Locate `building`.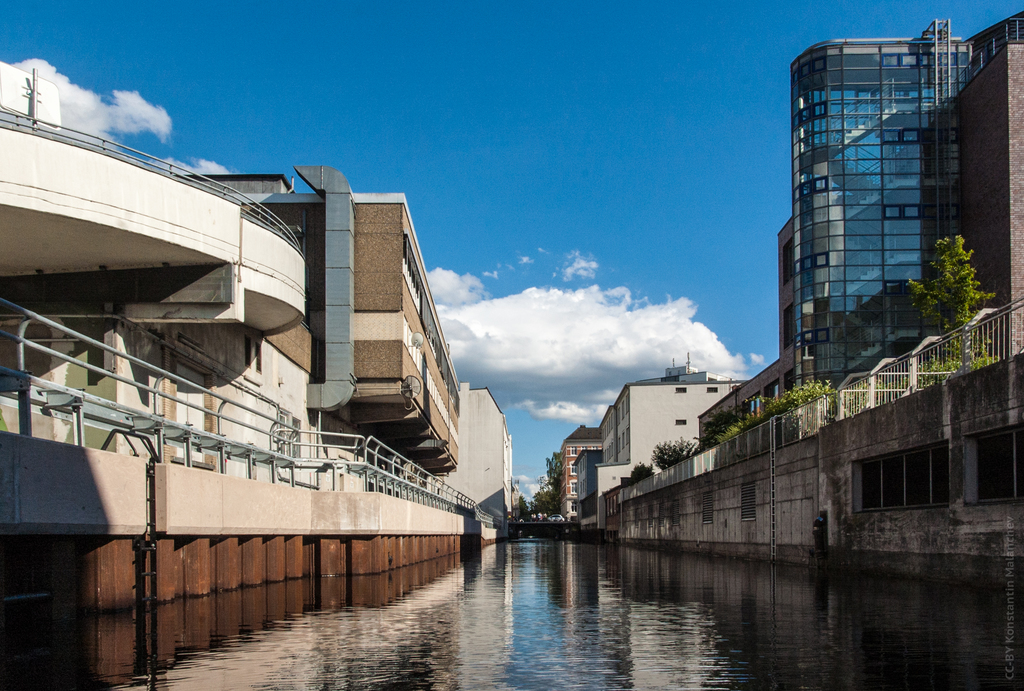
Bounding box: [x1=556, y1=427, x2=607, y2=528].
